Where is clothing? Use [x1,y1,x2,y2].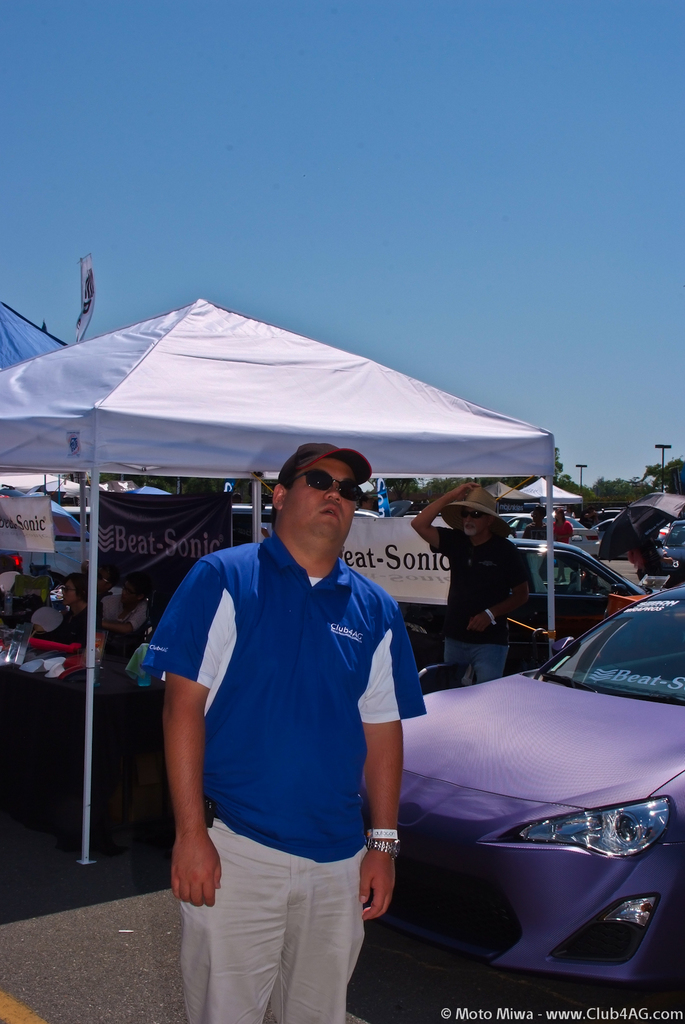
[104,584,122,623].
